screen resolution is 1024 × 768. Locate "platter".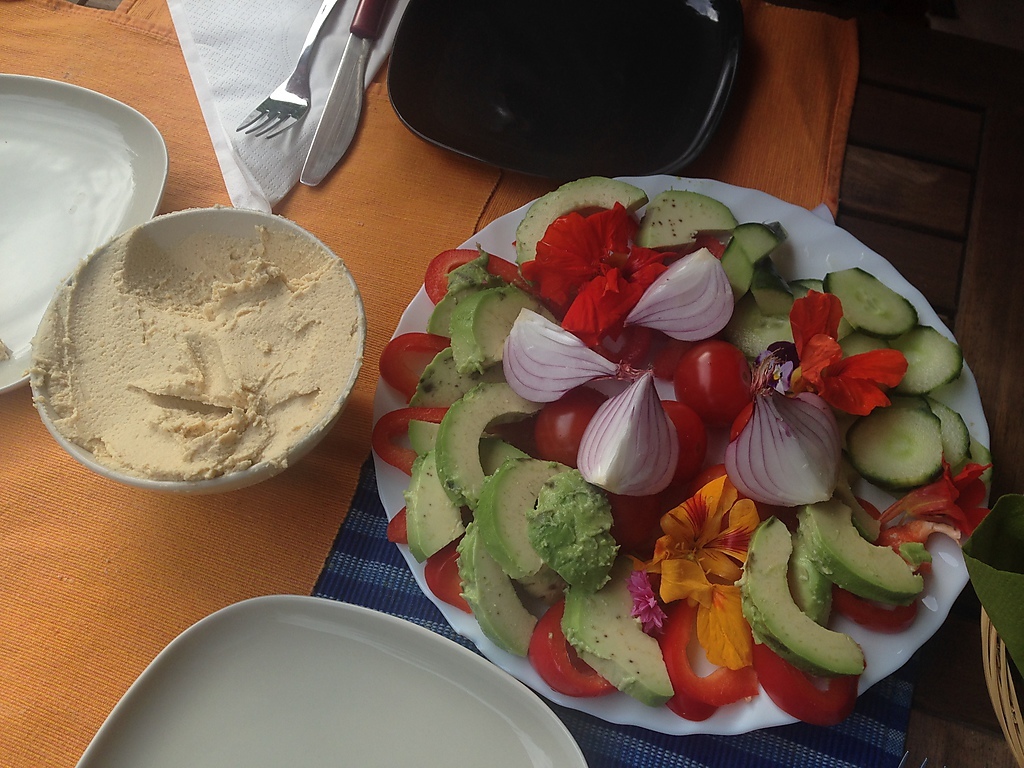
(x1=0, y1=72, x2=169, y2=385).
